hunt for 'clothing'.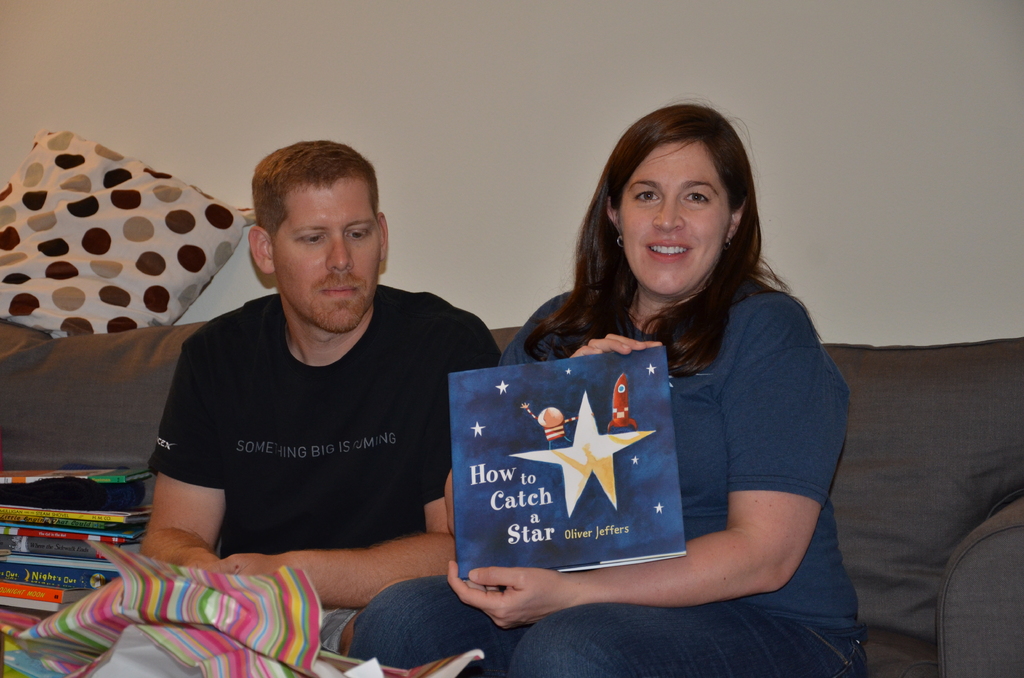
Hunted down at box(436, 248, 863, 632).
